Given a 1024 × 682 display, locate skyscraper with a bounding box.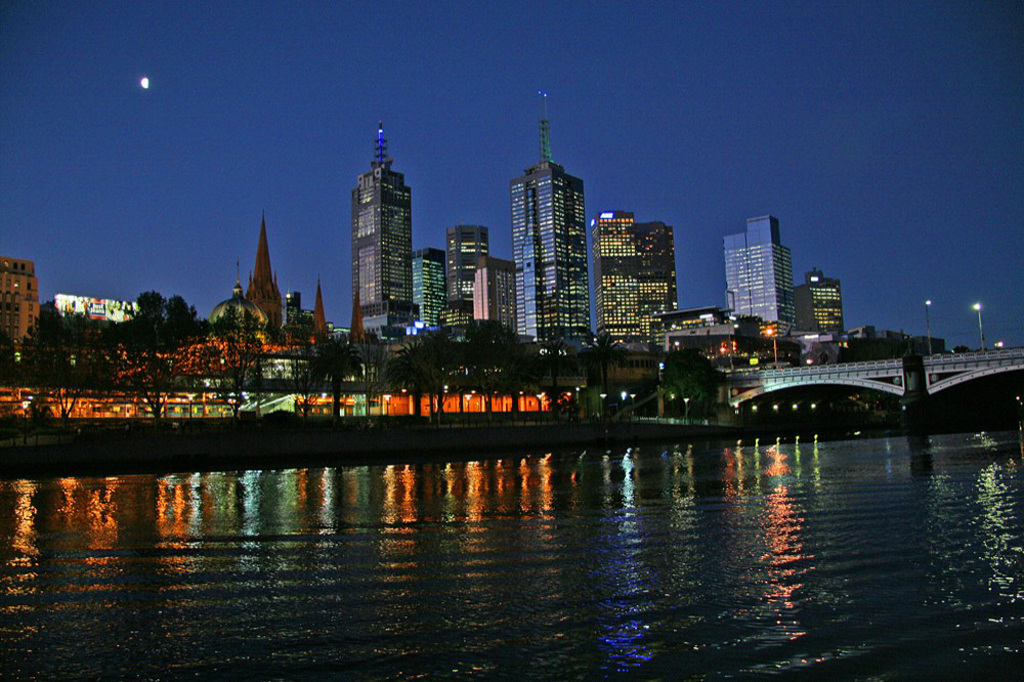
Located: BBox(723, 212, 794, 332).
